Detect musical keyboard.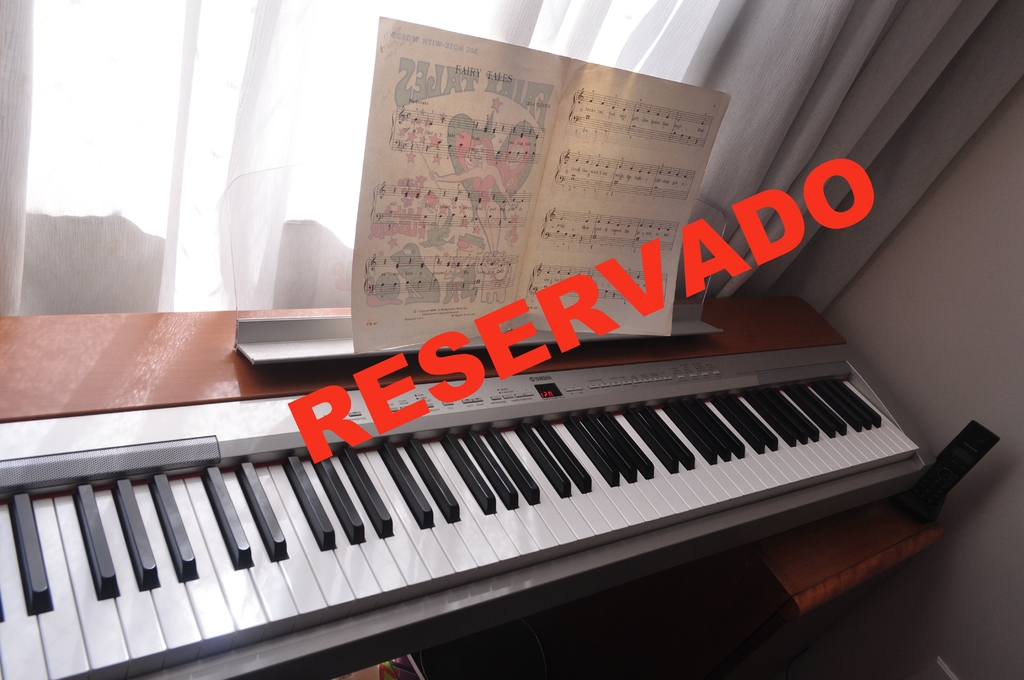
Detected at bbox(0, 279, 941, 679).
